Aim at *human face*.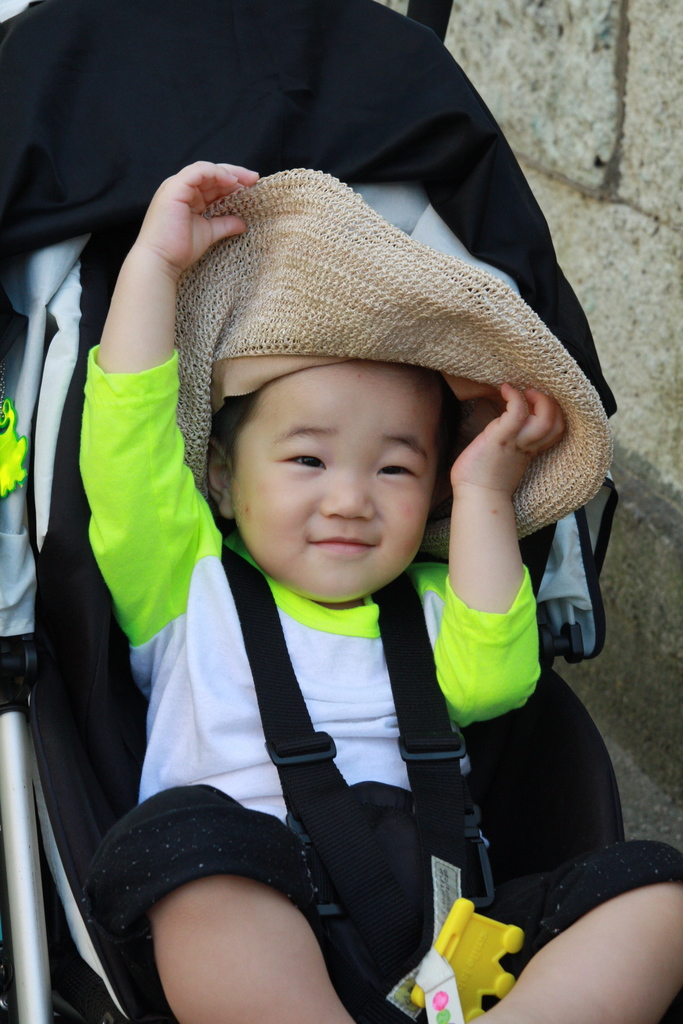
Aimed at [x1=229, y1=362, x2=443, y2=602].
